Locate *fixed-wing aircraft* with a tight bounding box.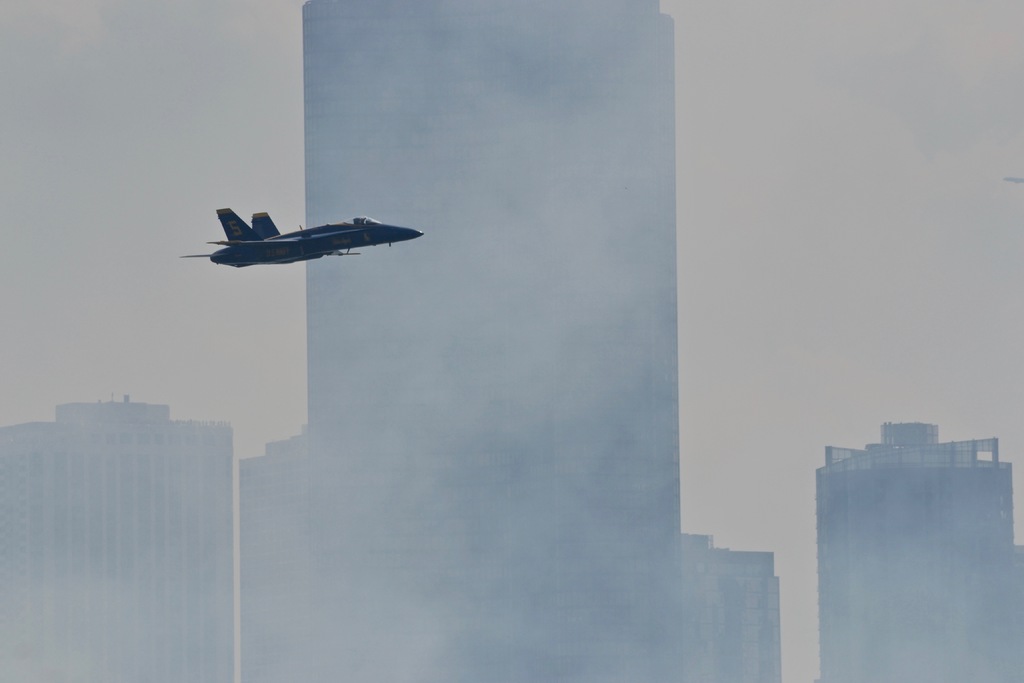
(173, 195, 424, 274).
